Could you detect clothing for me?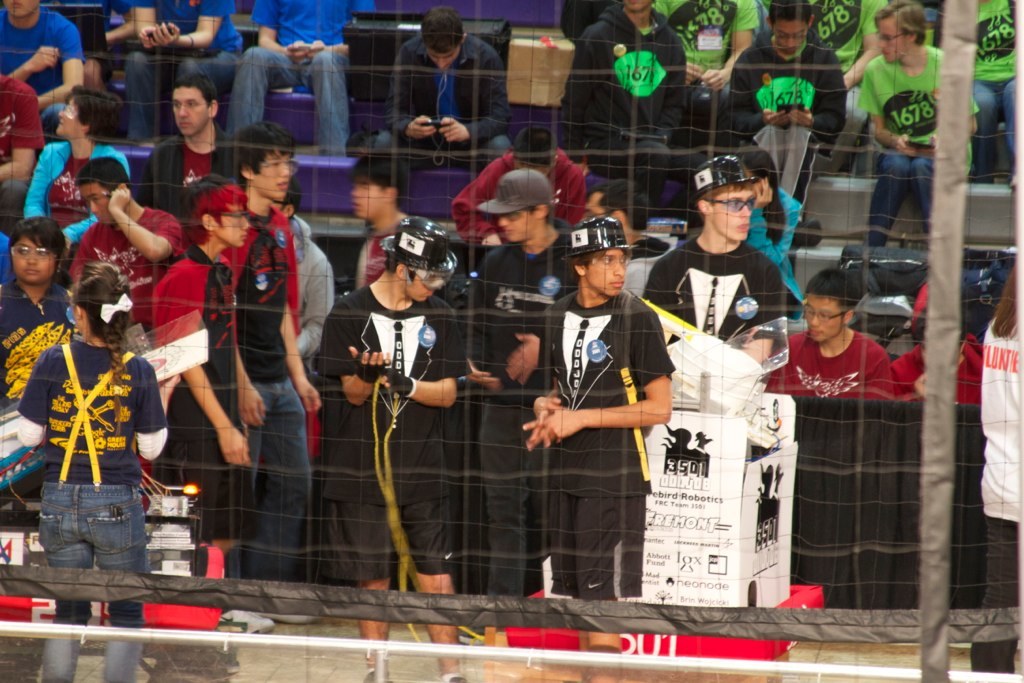
Detection result: <bbox>152, 253, 248, 568</bbox>.
